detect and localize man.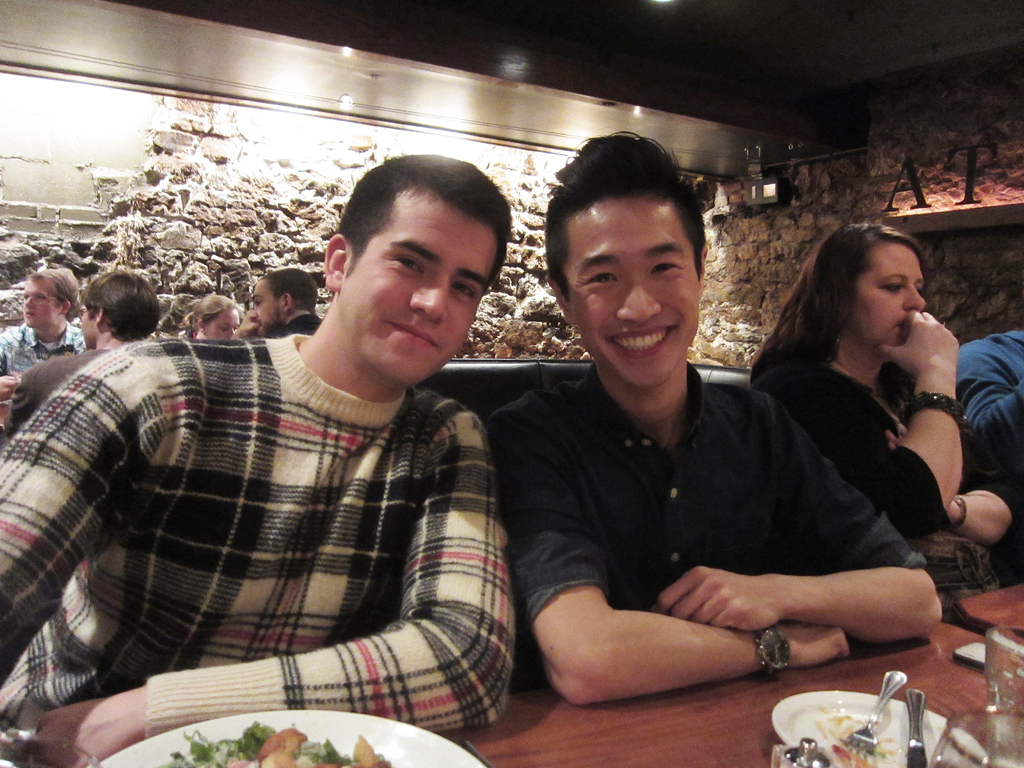
Localized at 483, 131, 949, 691.
